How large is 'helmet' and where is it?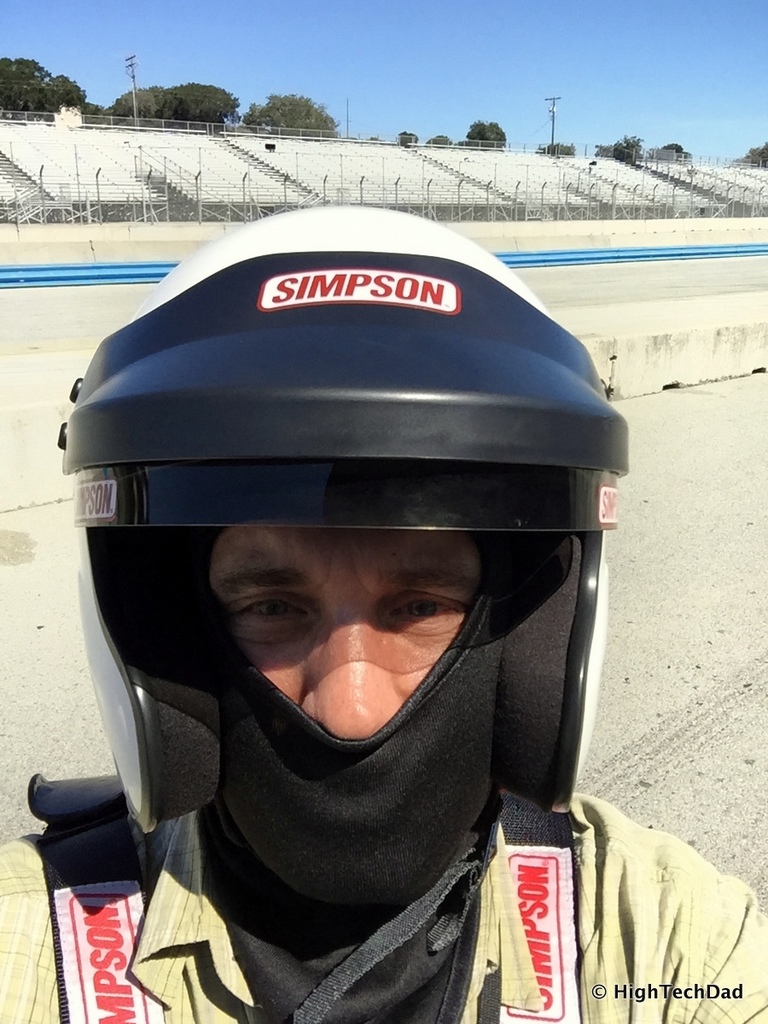
Bounding box: Rect(45, 183, 615, 884).
